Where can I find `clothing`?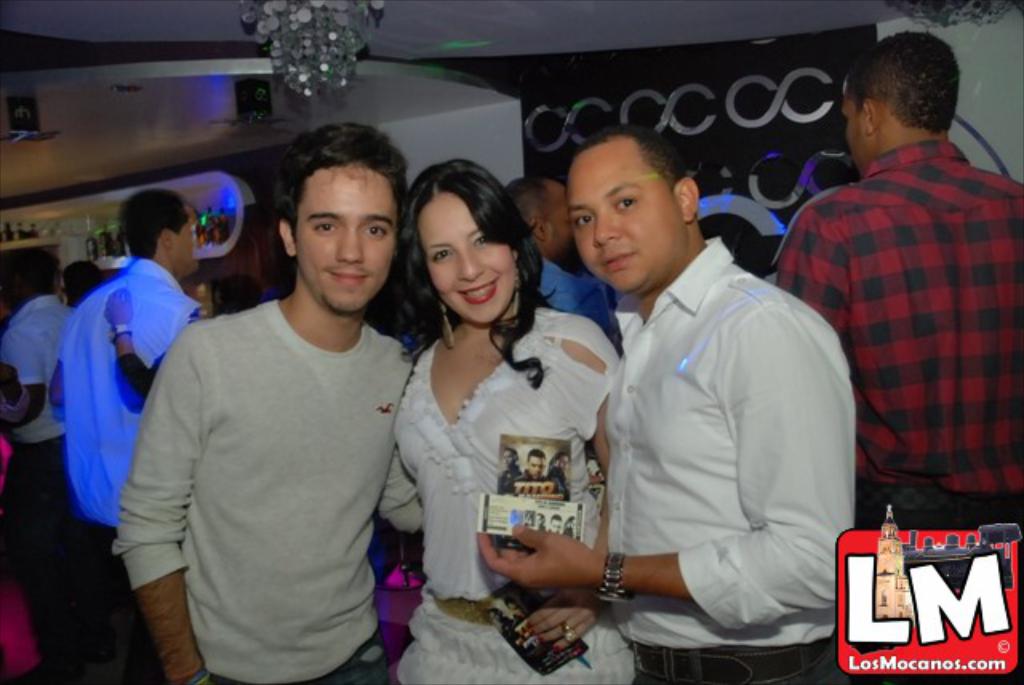
You can find it at 534,250,608,328.
